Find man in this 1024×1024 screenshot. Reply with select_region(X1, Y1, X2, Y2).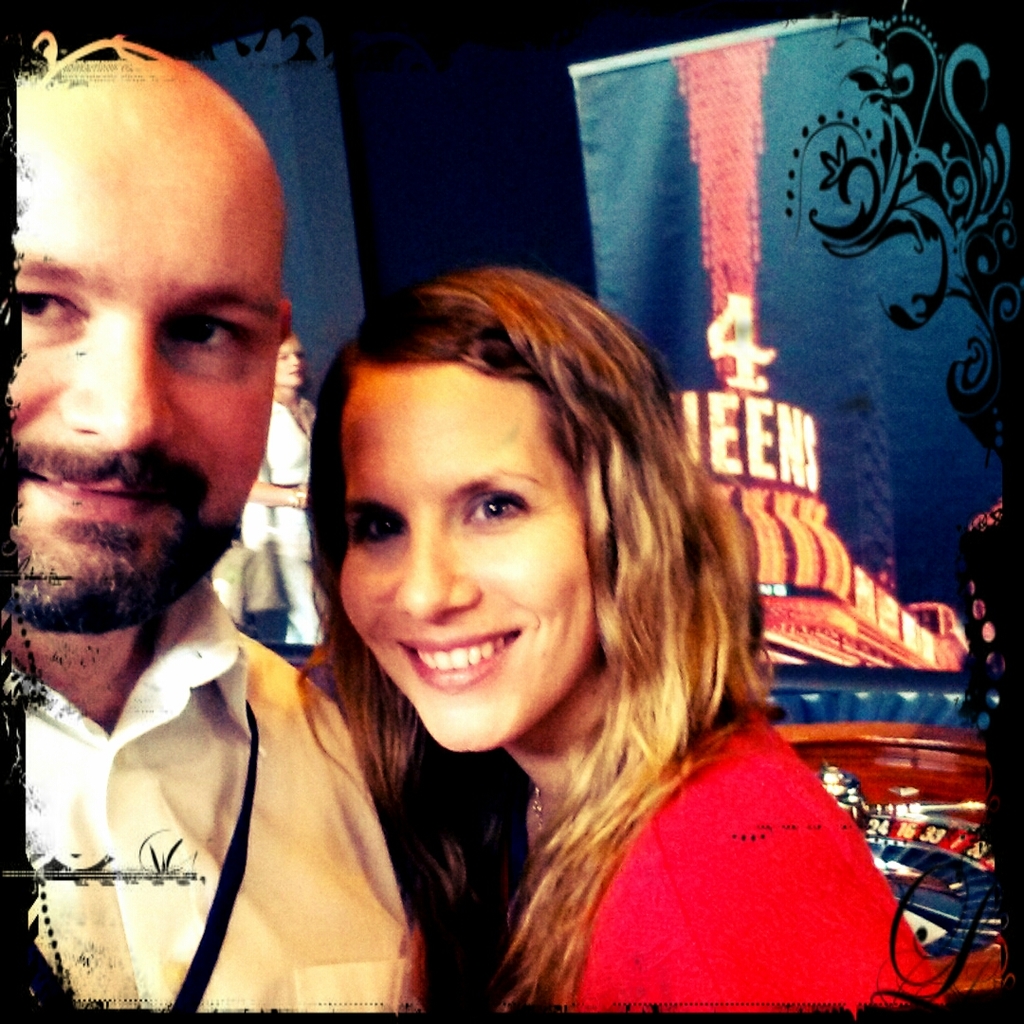
select_region(0, 29, 400, 998).
